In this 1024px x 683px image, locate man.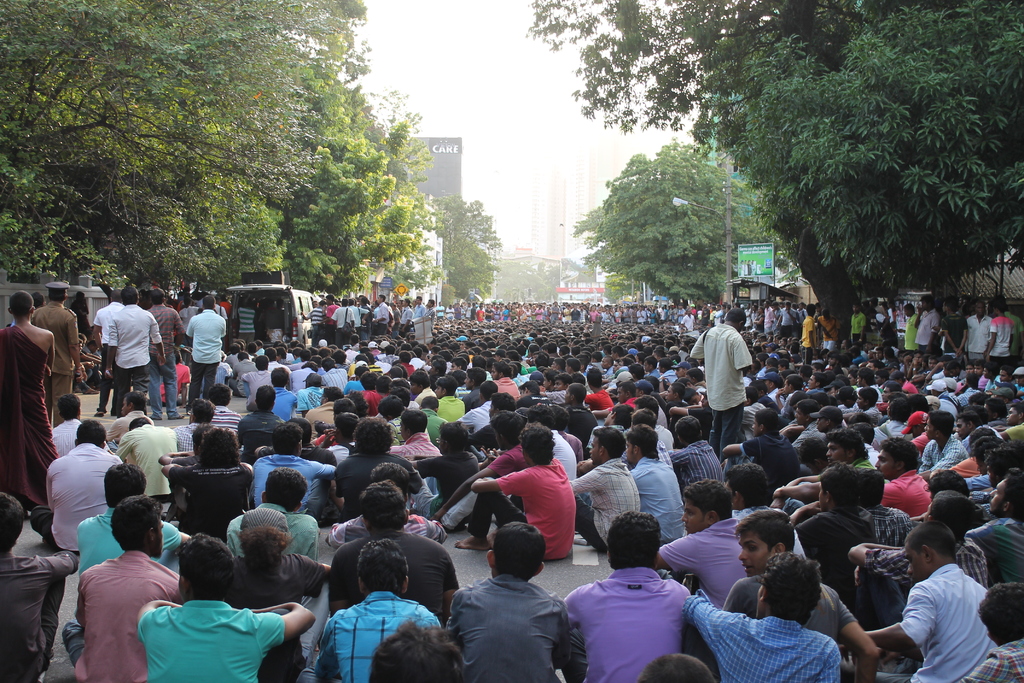
Bounding box: crop(368, 620, 466, 682).
